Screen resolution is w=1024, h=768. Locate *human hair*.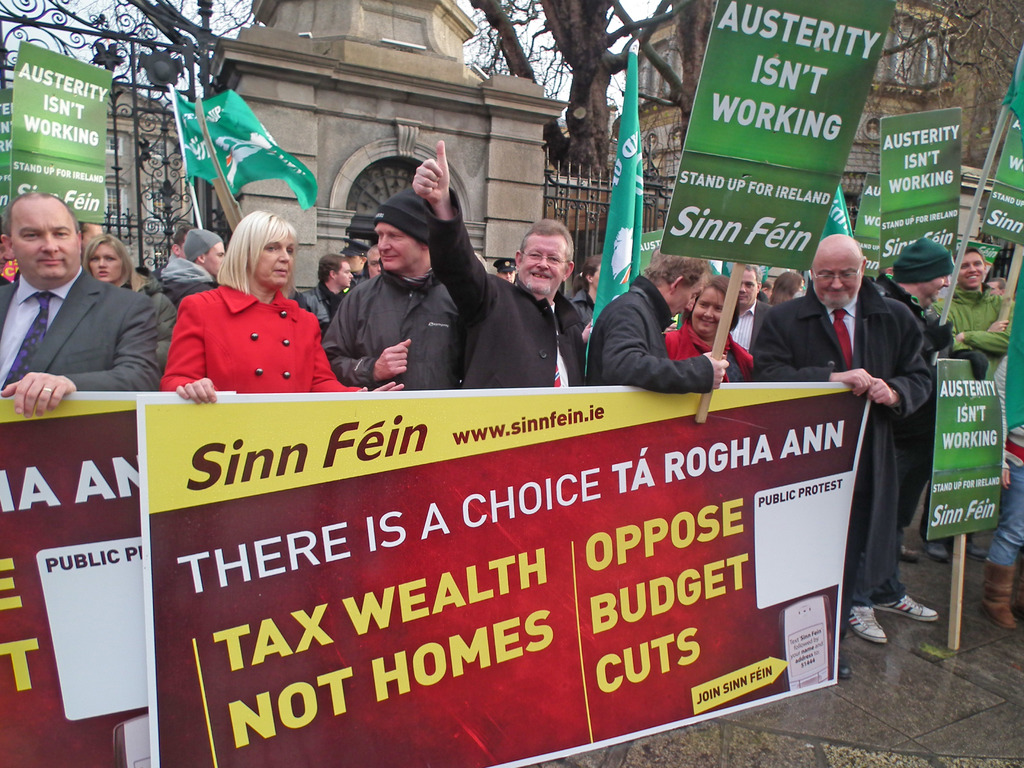
x1=321, y1=241, x2=378, y2=281.
